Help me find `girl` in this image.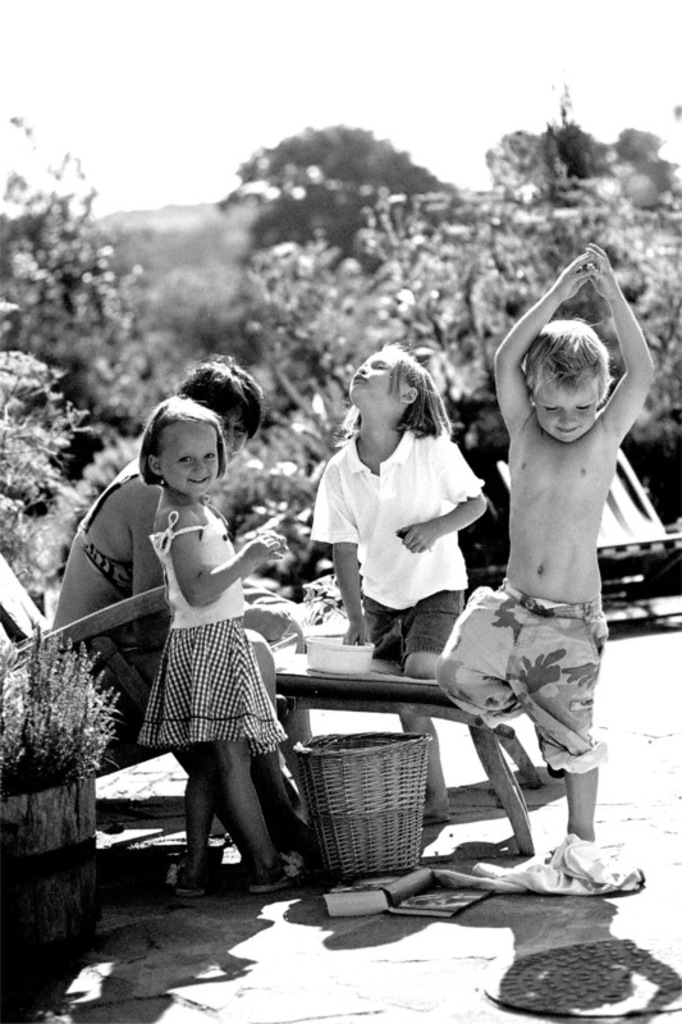
Found it: x1=134 y1=394 x2=315 y2=902.
